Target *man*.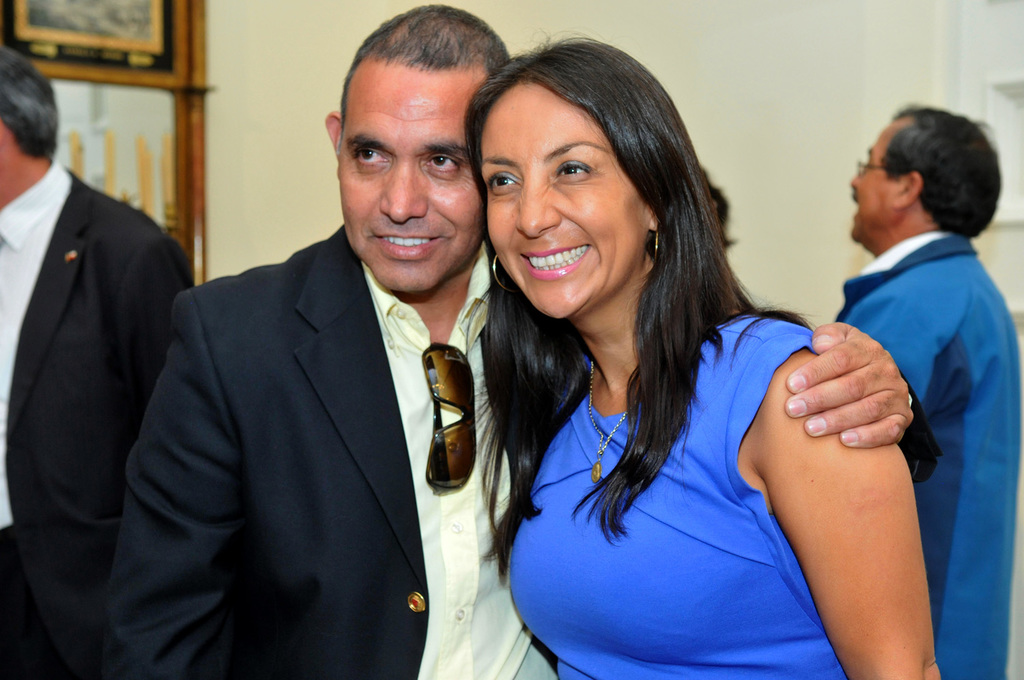
Target region: BBox(0, 42, 199, 679).
